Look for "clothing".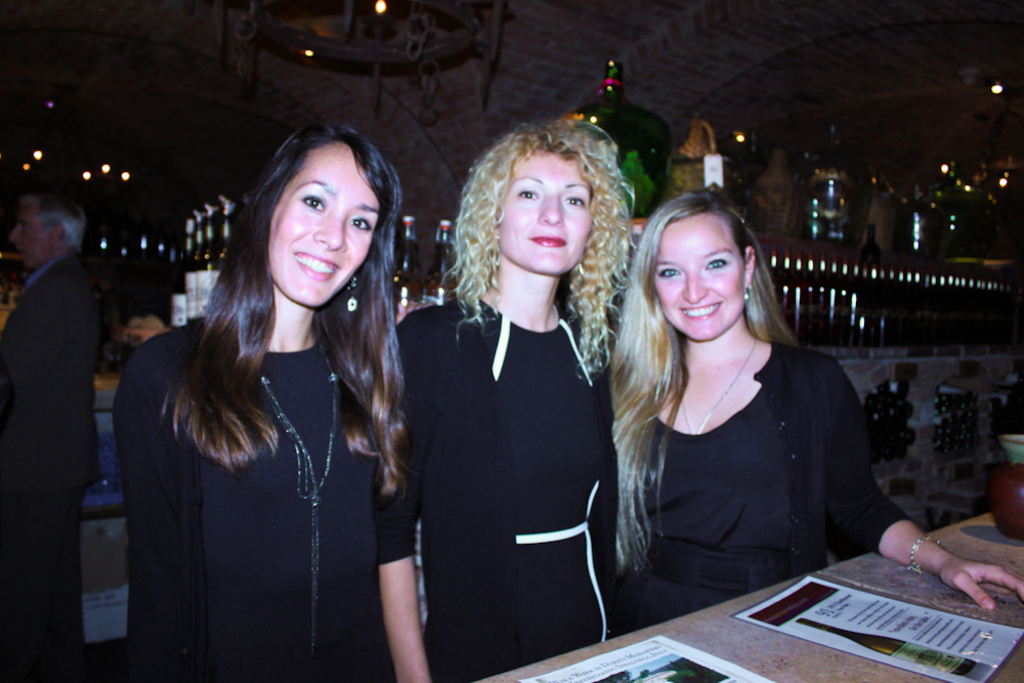
Found: rect(615, 339, 908, 644).
